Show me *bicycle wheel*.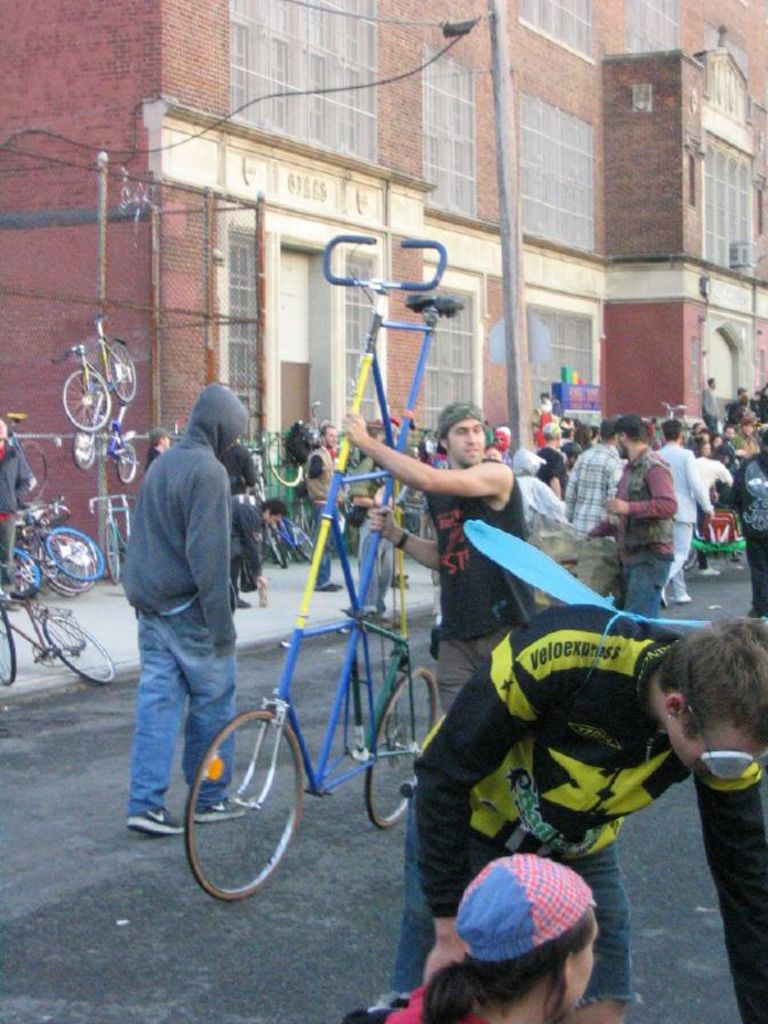
*bicycle wheel* is here: (36, 612, 113, 684).
